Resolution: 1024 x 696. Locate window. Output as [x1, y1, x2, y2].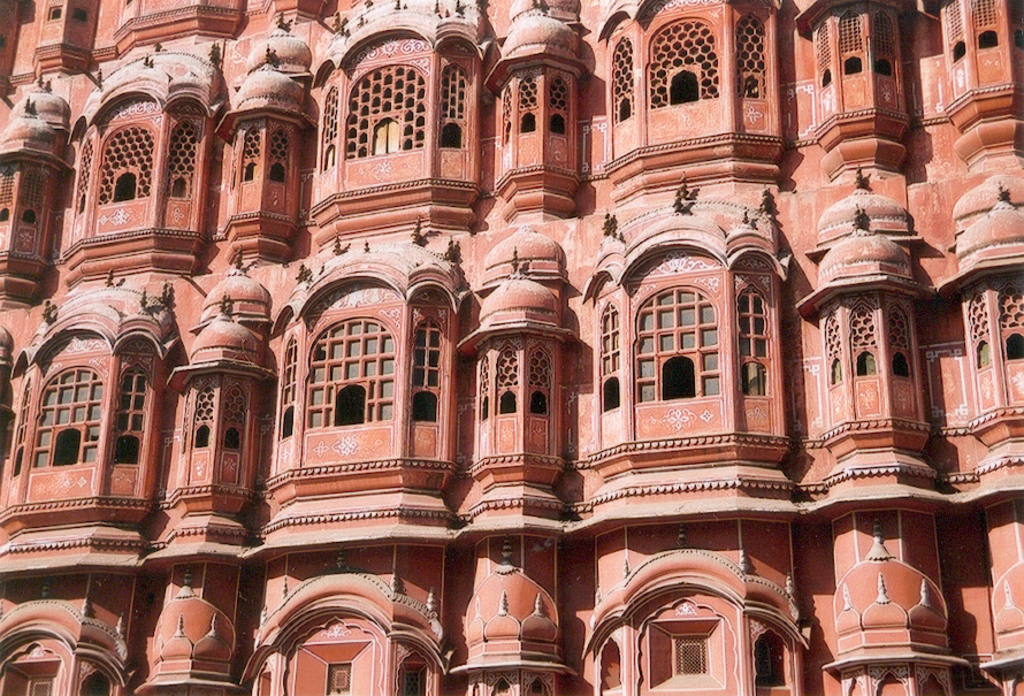
[70, 5, 89, 22].
